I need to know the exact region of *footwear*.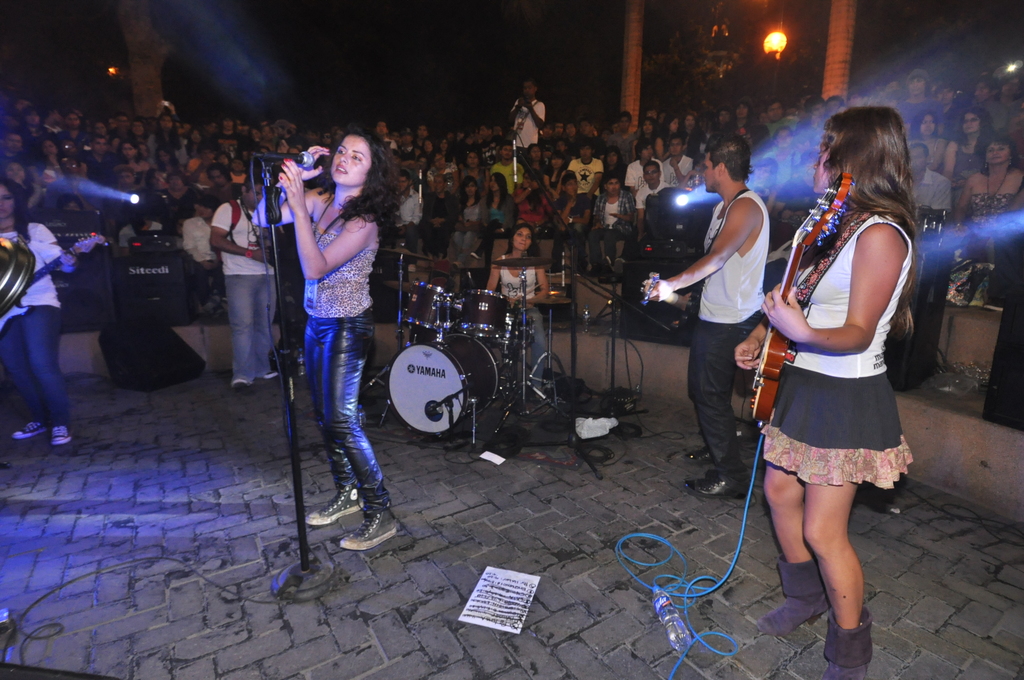
Region: BBox(262, 369, 280, 379).
